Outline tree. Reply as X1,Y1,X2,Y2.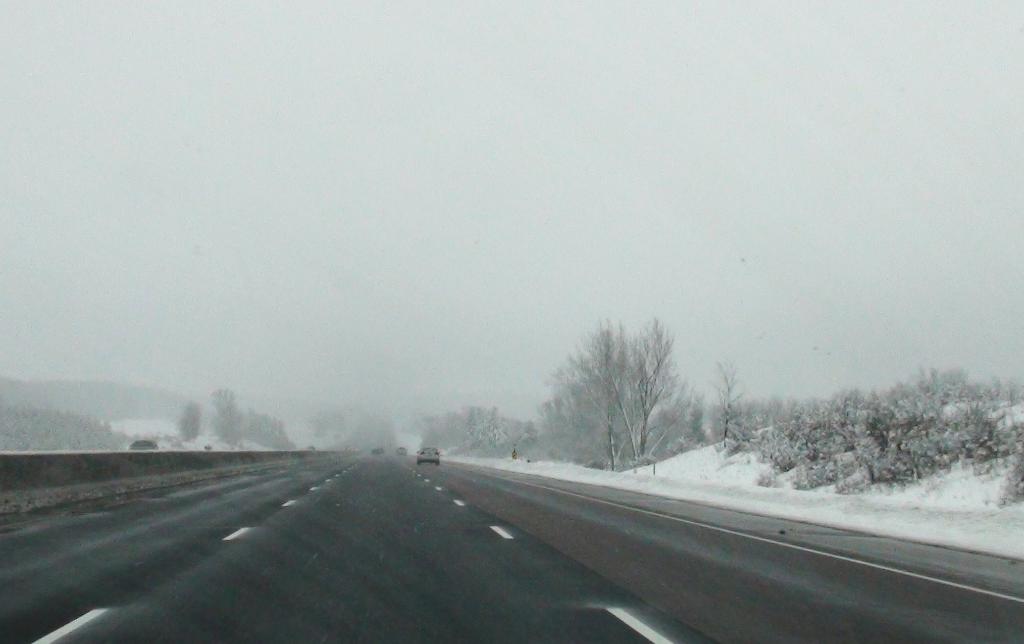
180,399,199,442.
